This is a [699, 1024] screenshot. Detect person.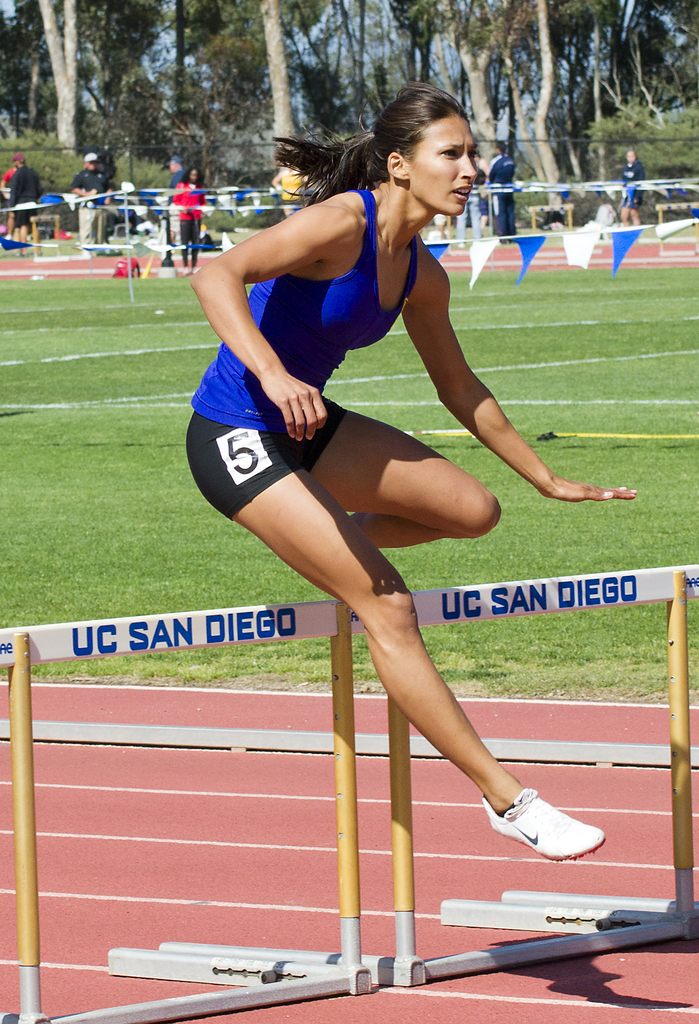
box=[484, 136, 523, 234].
